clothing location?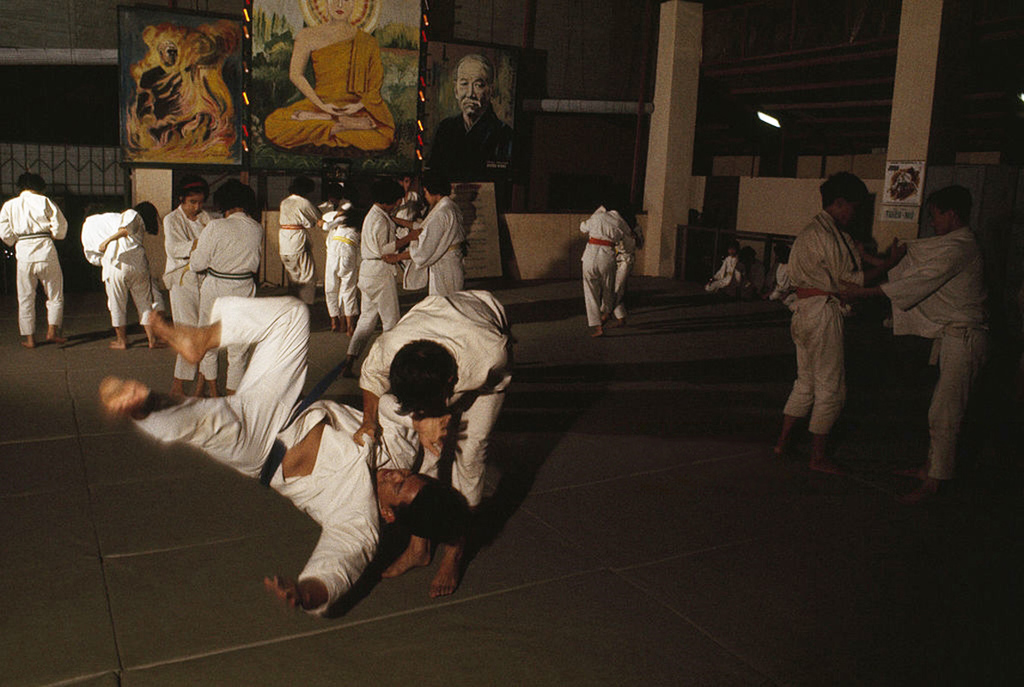
bbox=[1, 189, 70, 331]
